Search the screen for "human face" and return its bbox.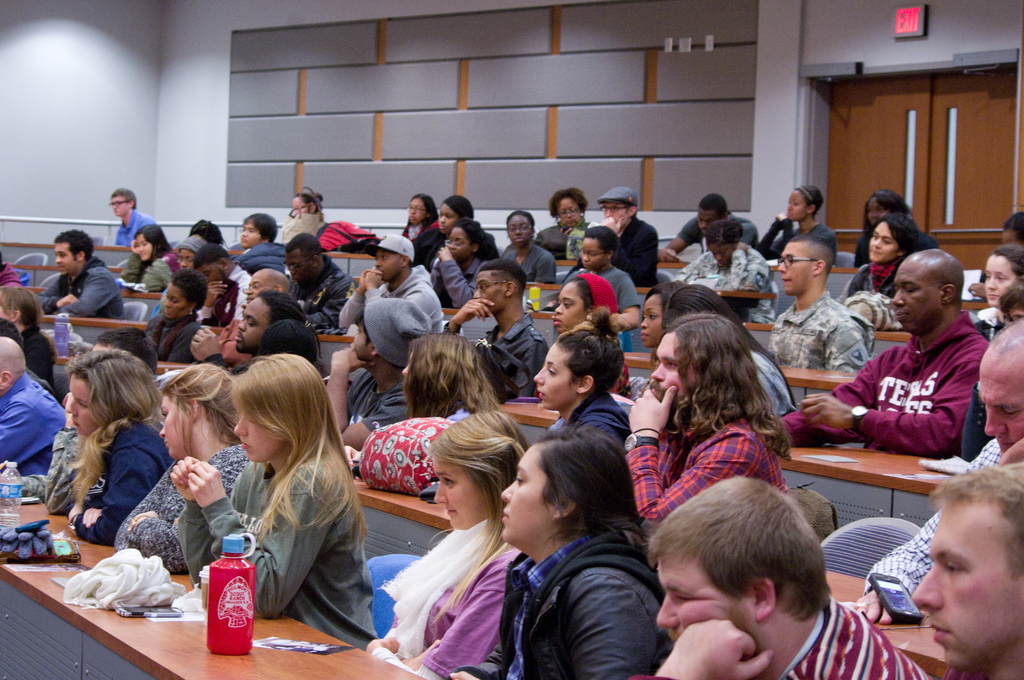
Found: left=913, top=501, right=1023, bottom=672.
